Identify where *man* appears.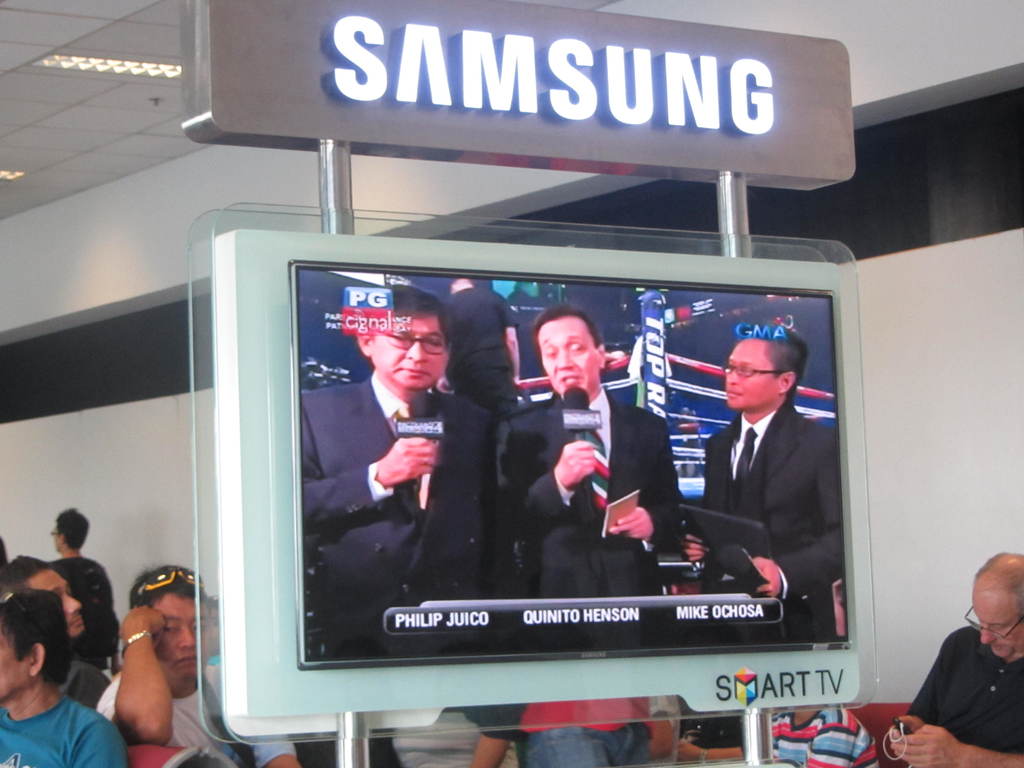
Appears at box=[0, 550, 103, 713].
